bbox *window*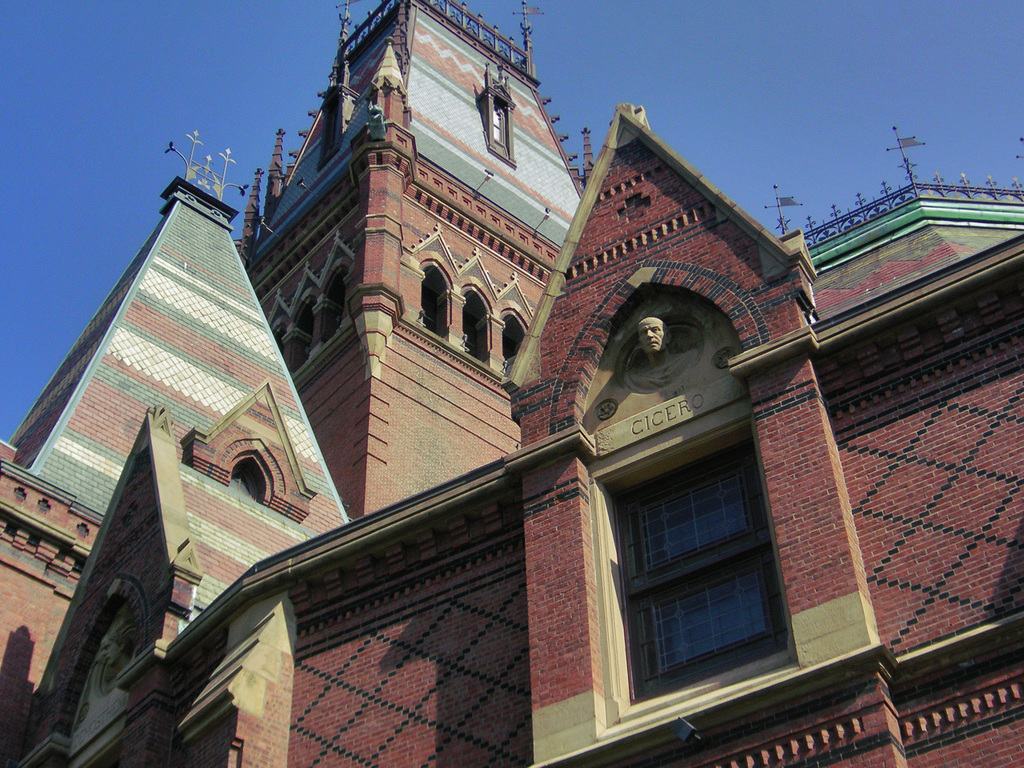
(x1=614, y1=442, x2=773, y2=694)
